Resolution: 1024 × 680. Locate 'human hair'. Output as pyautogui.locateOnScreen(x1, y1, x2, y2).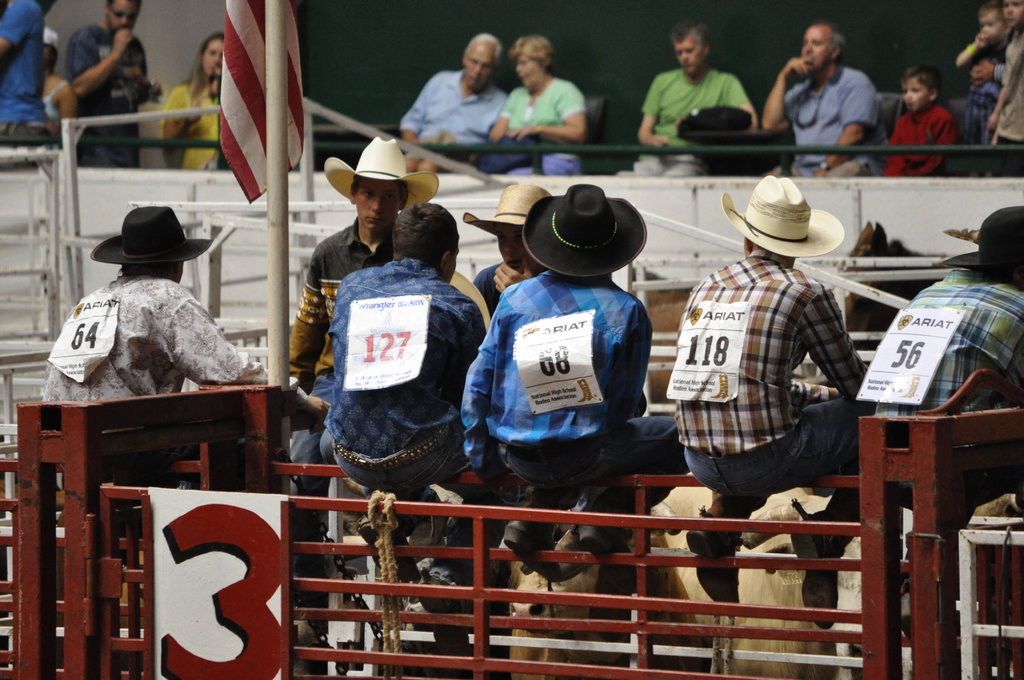
pyautogui.locateOnScreen(463, 31, 502, 59).
